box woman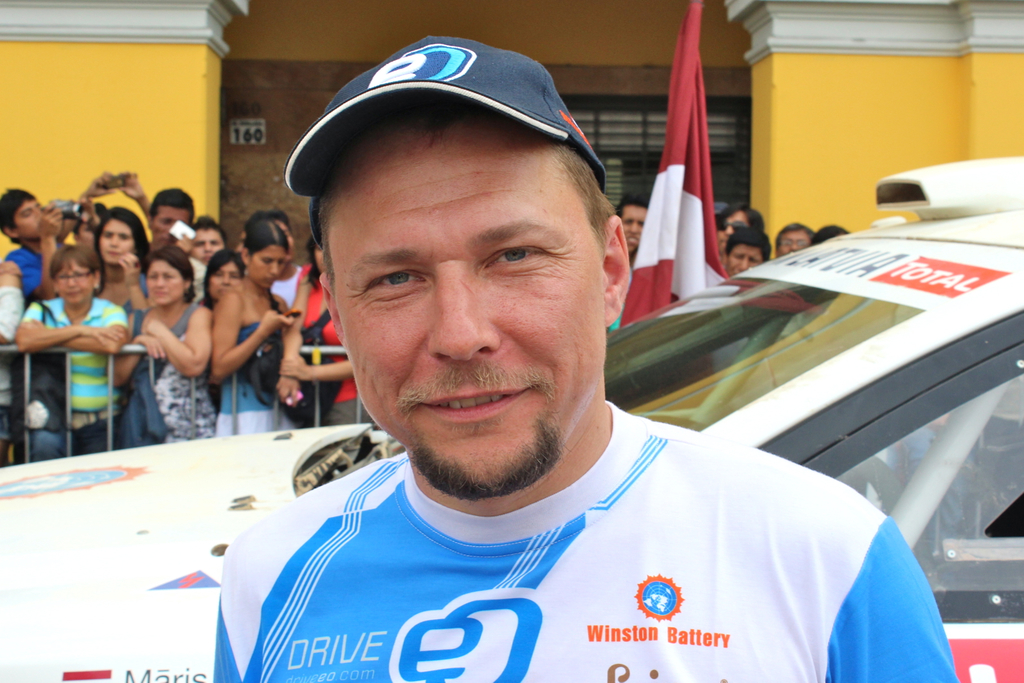
x1=717 y1=204 x2=764 y2=253
